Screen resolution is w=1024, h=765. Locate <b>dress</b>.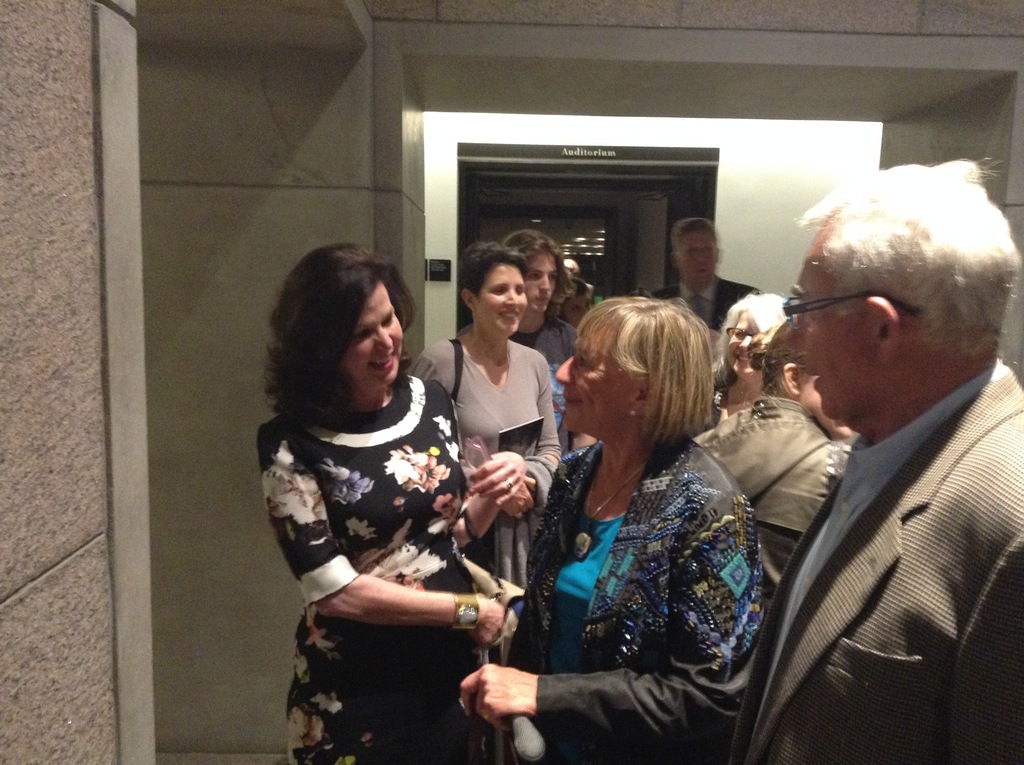
257:374:497:764.
